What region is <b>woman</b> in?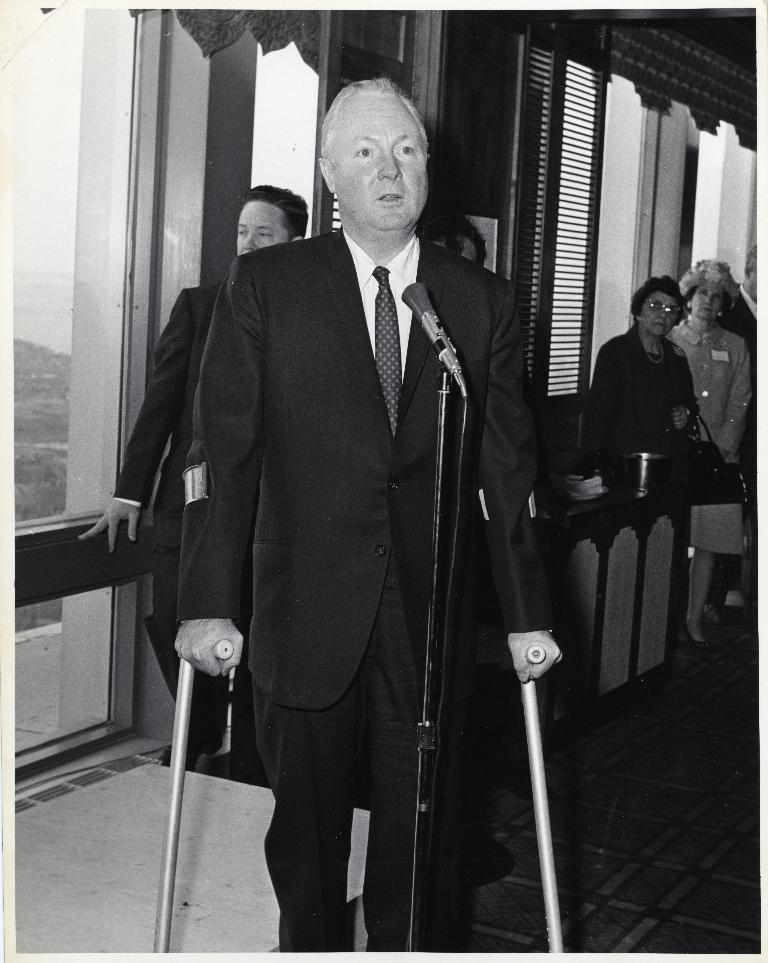
detection(585, 274, 698, 482).
